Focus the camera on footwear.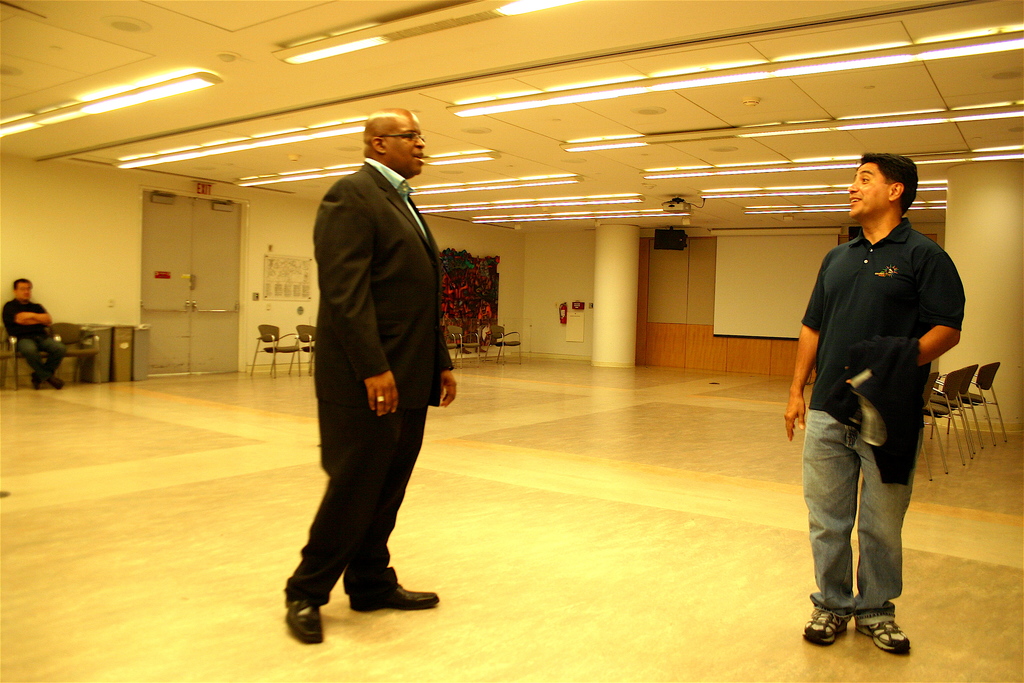
Focus region: [47,375,65,391].
